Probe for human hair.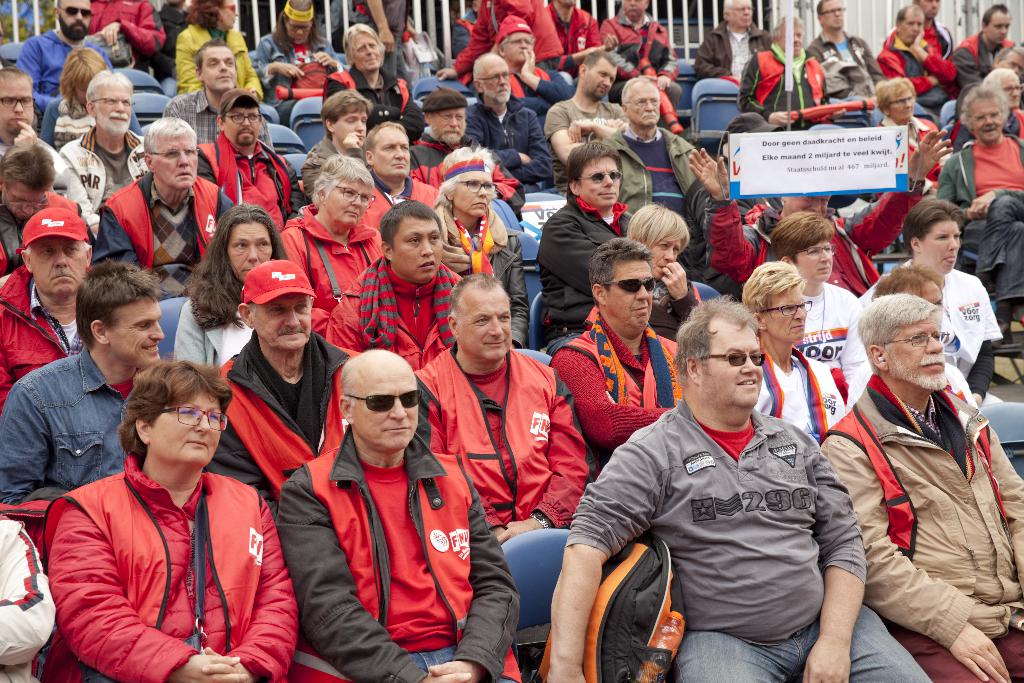
Probe result: detection(588, 231, 661, 295).
